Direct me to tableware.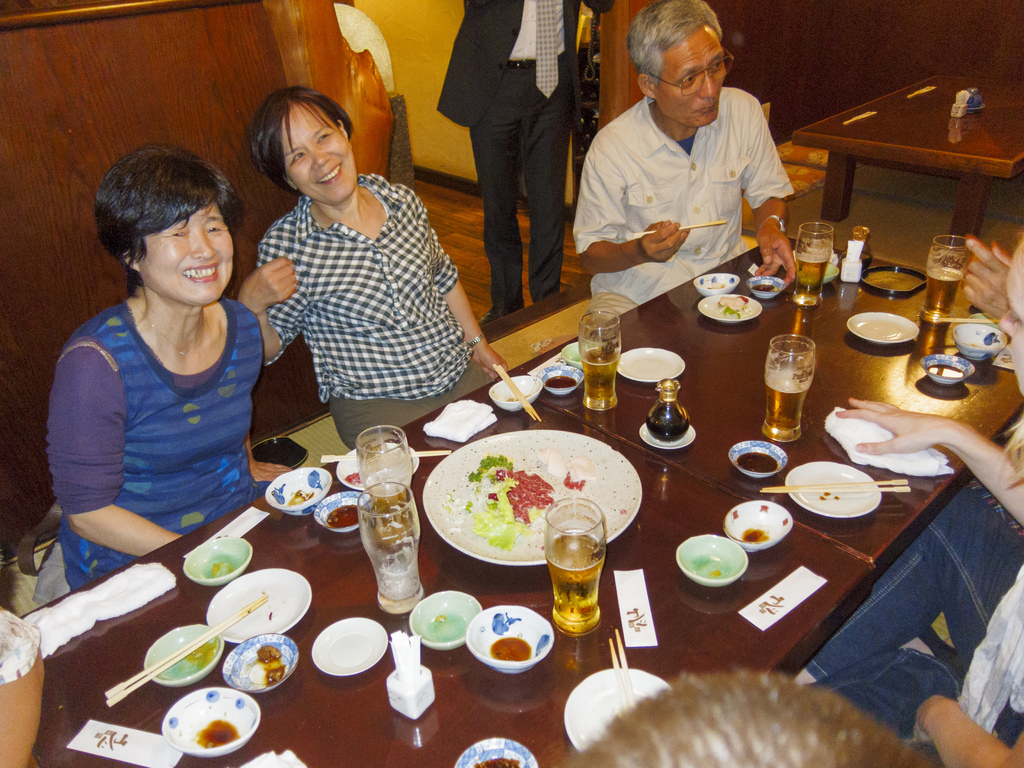
Direction: 919,352,973,386.
